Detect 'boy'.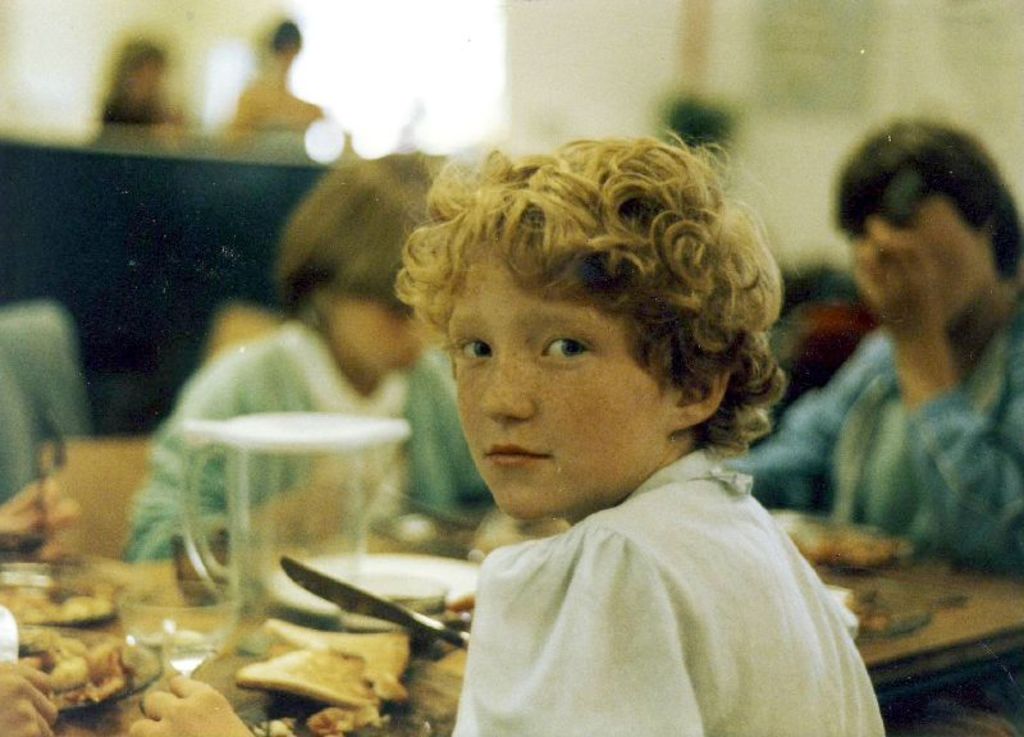
Detected at x1=372, y1=110, x2=914, y2=736.
